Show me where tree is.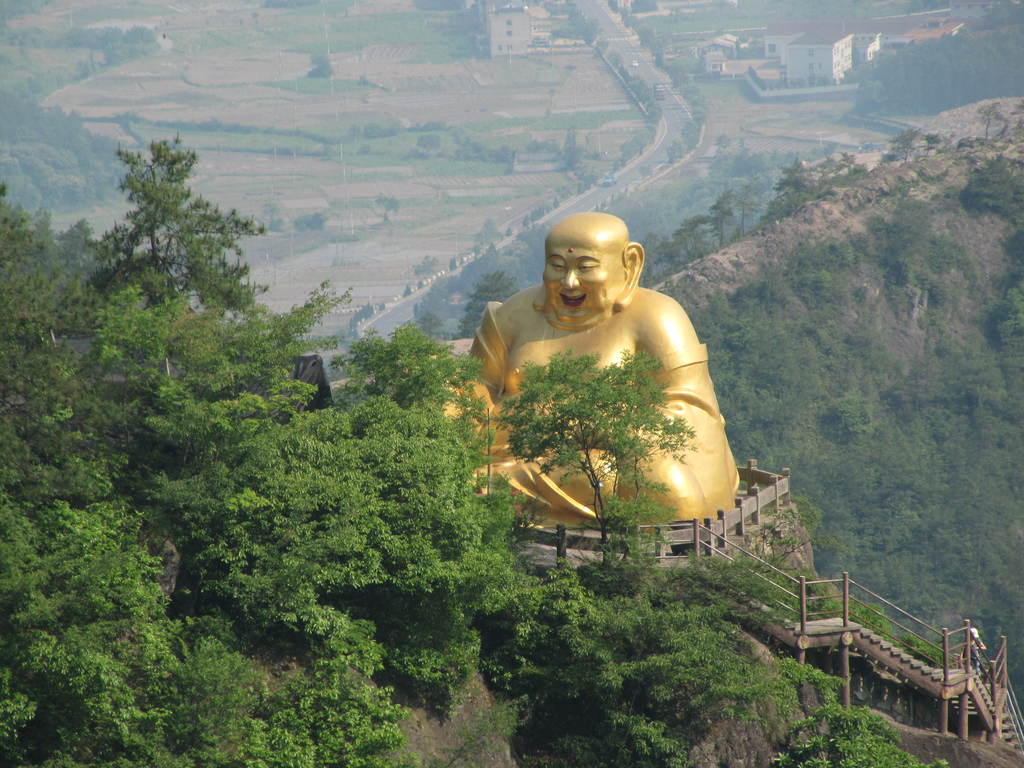
tree is at (773,701,932,767).
